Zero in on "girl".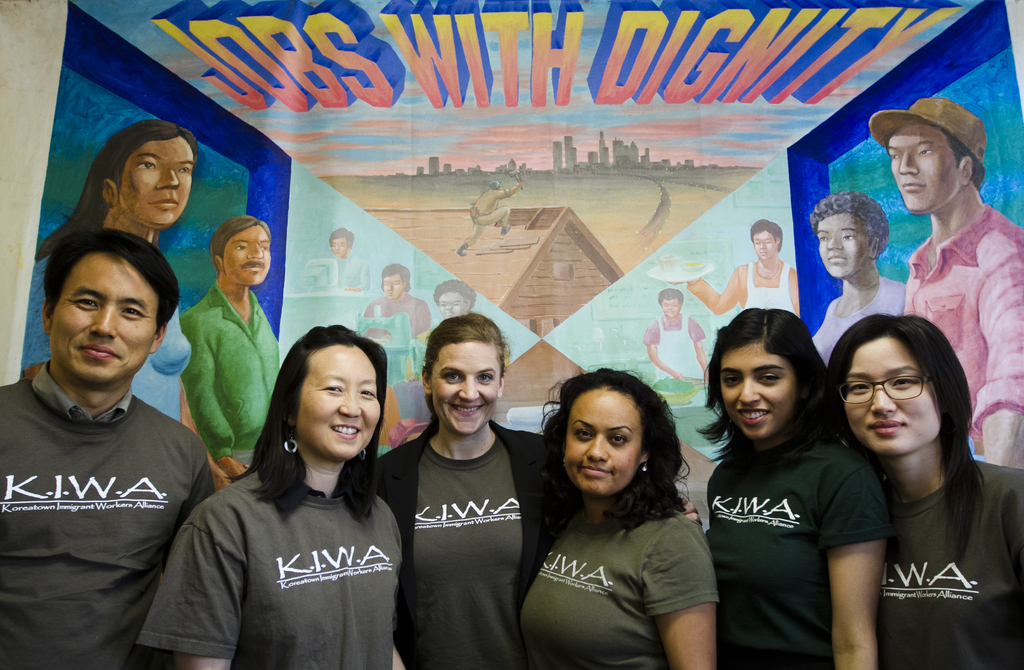
Zeroed in: 377:310:568:668.
